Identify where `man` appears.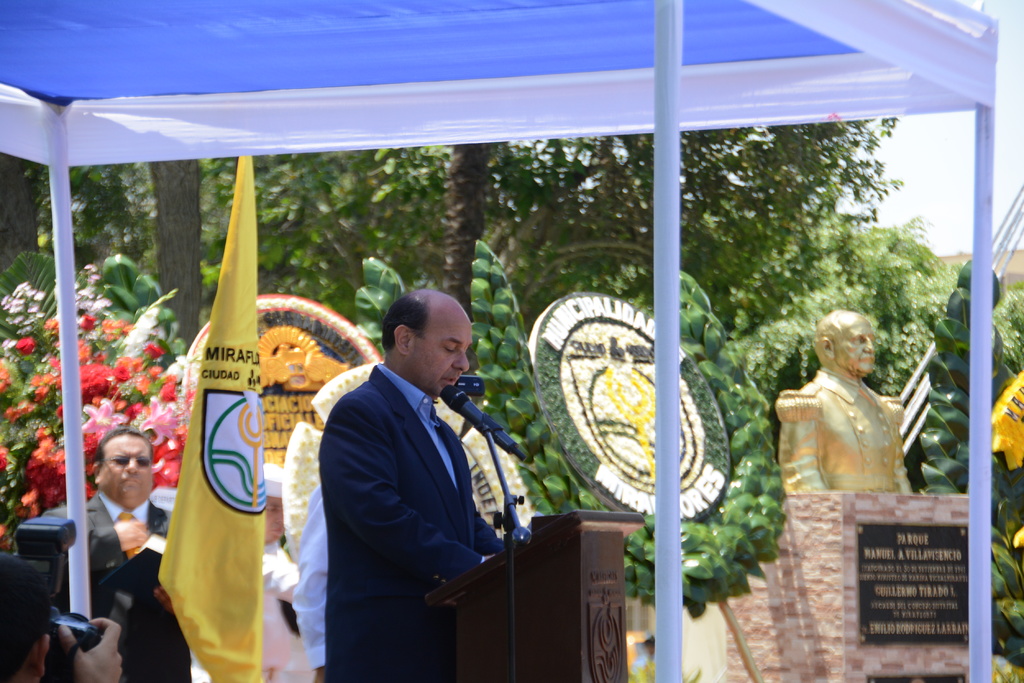
Appears at [left=299, top=277, right=546, bottom=673].
